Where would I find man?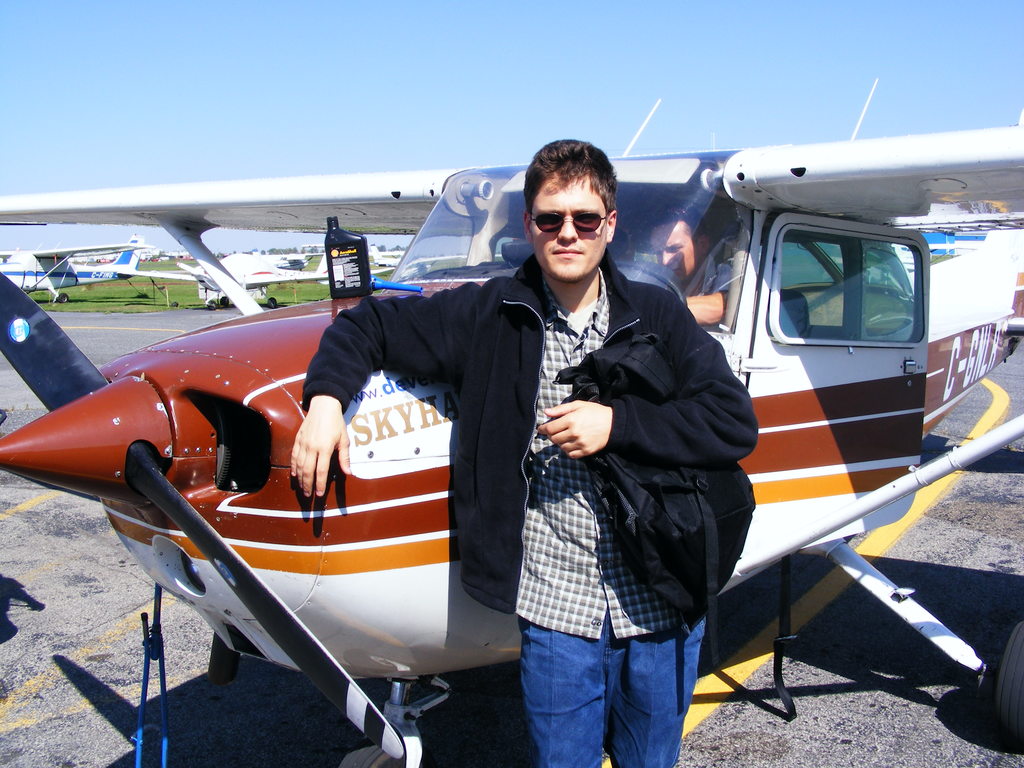
At {"left": 376, "top": 168, "right": 675, "bottom": 731}.
